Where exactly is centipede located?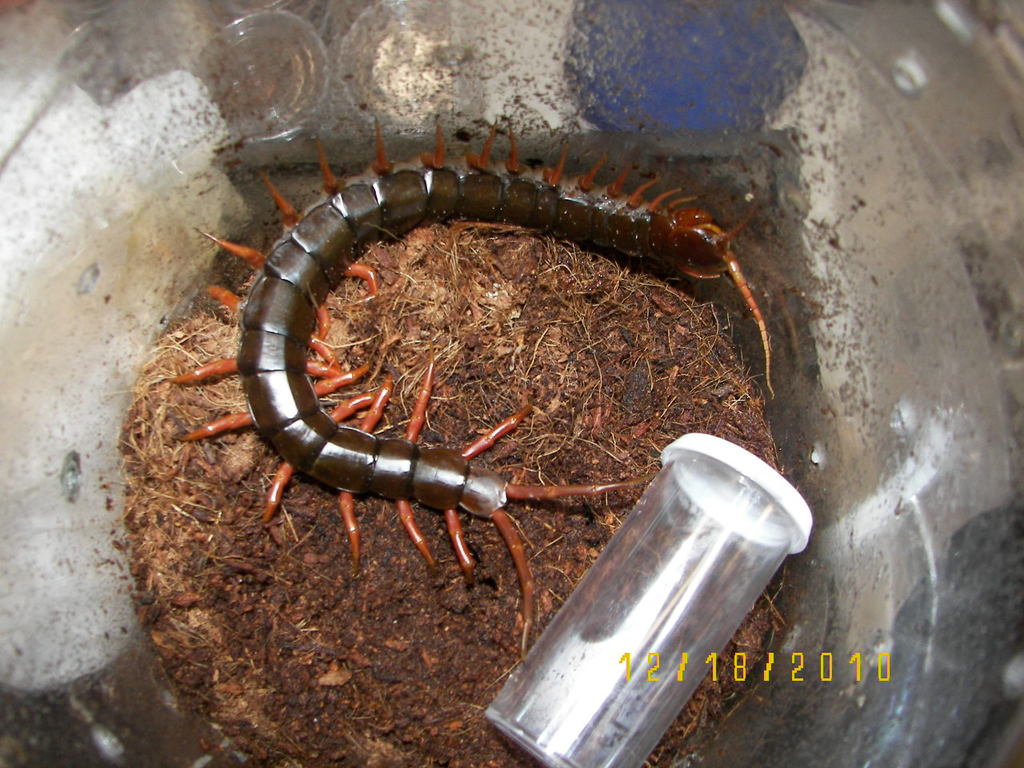
Its bounding box is (x1=168, y1=117, x2=774, y2=645).
